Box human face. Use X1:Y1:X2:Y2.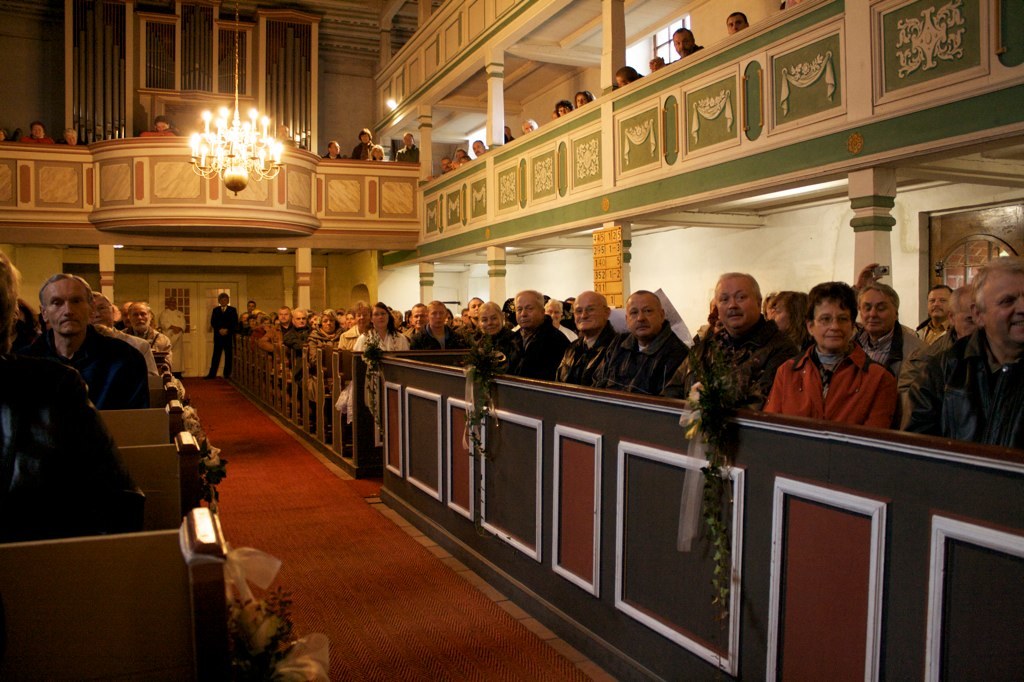
810:298:848:346.
